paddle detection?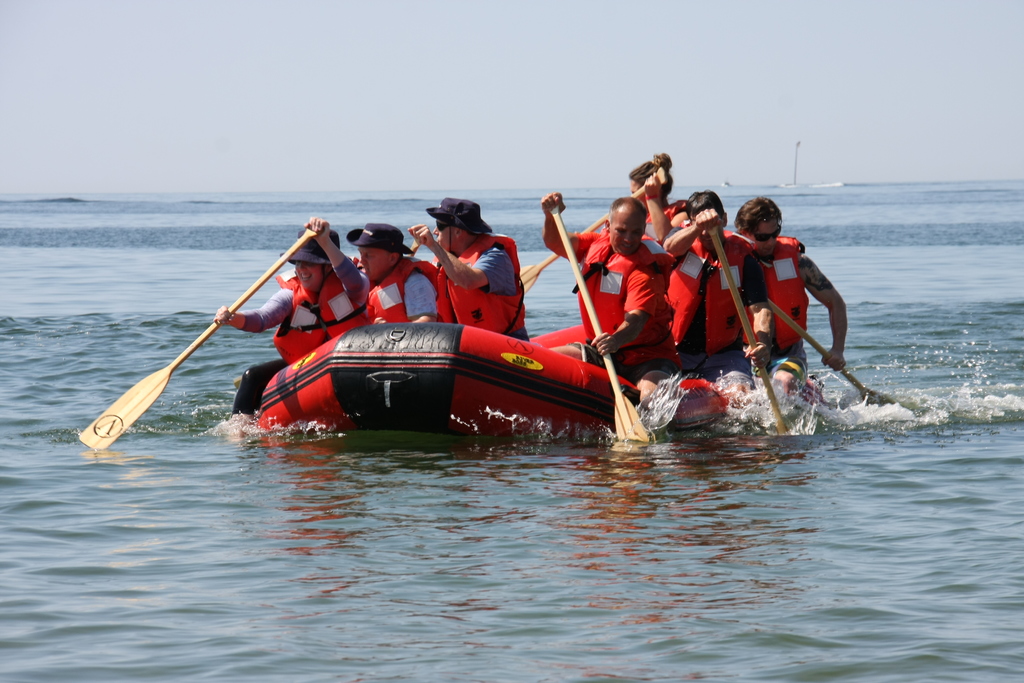
411, 238, 417, 256
